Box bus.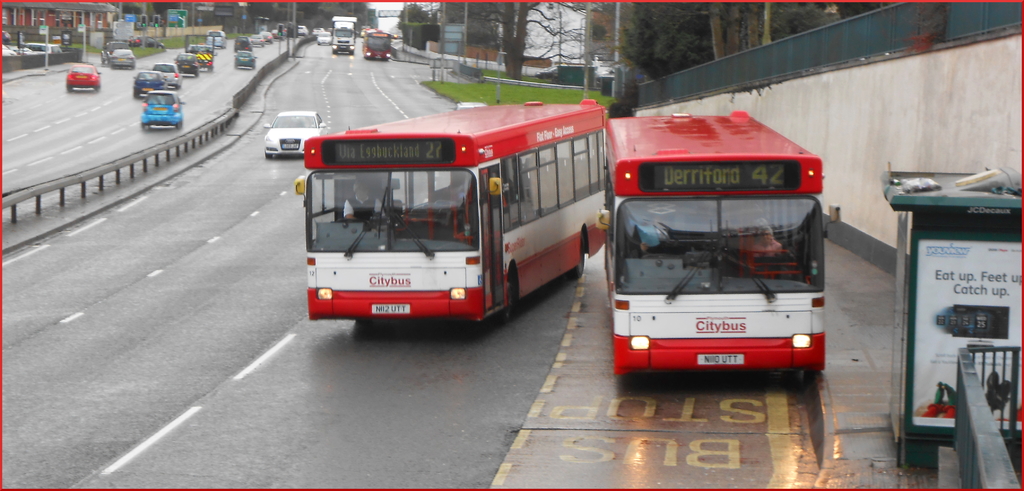
box=[593, 111, 840, 375].
